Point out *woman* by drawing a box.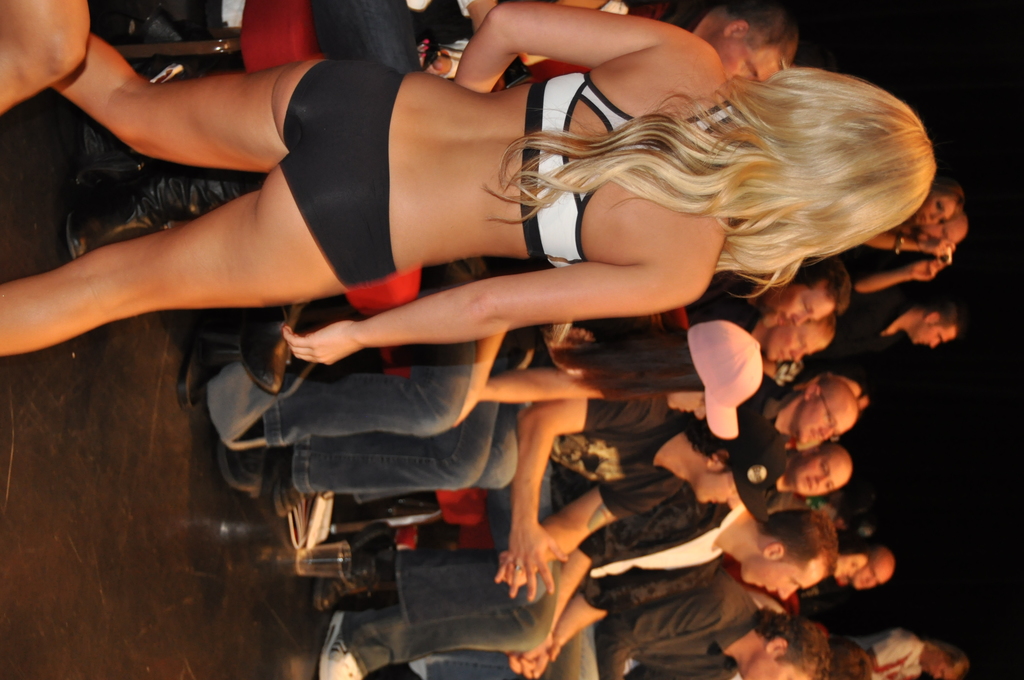
rect(829, 526, 871, 585).
